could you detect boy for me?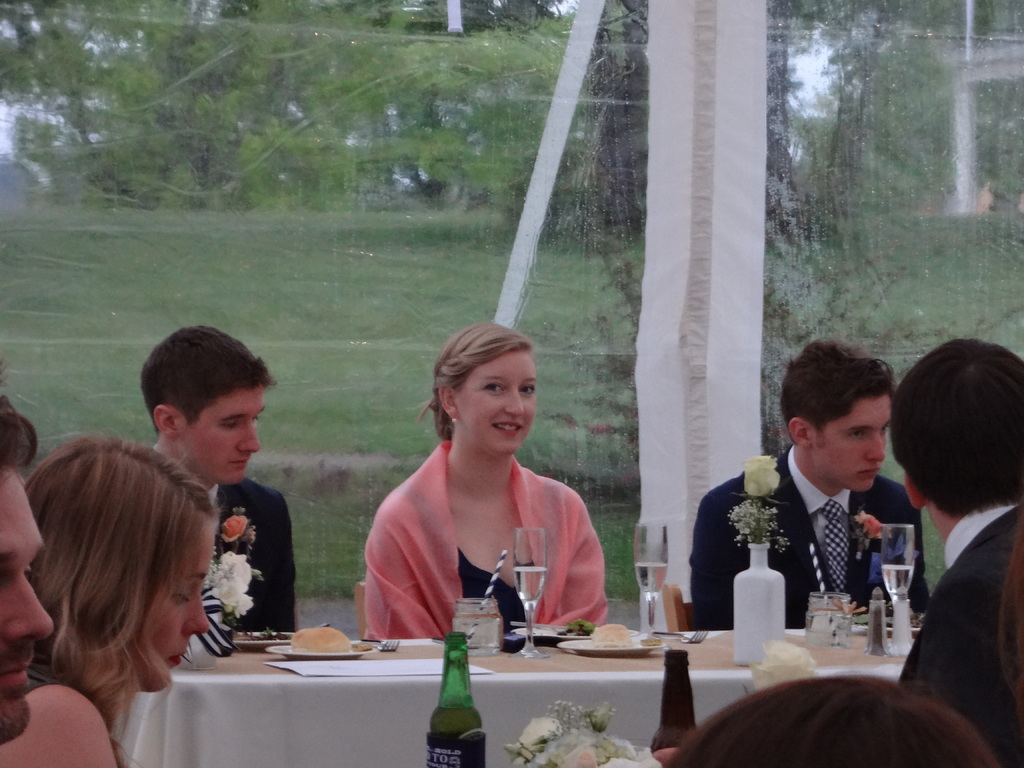
Detection result: detection(687, 337, 928, 636).
